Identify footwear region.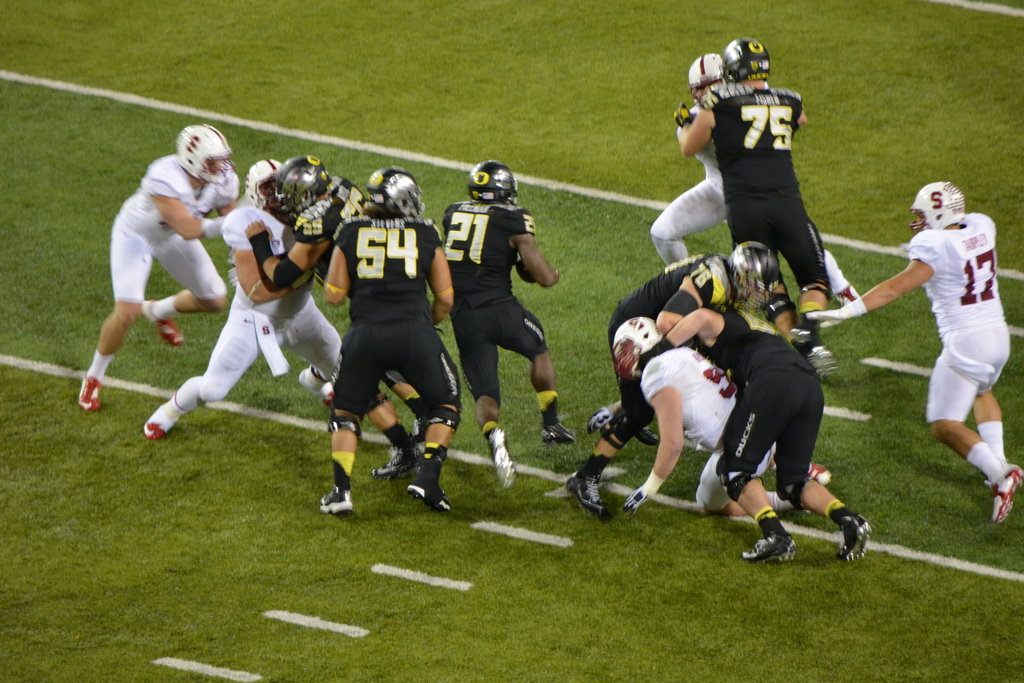
Region: select_region(539, 421, 577, 443).
